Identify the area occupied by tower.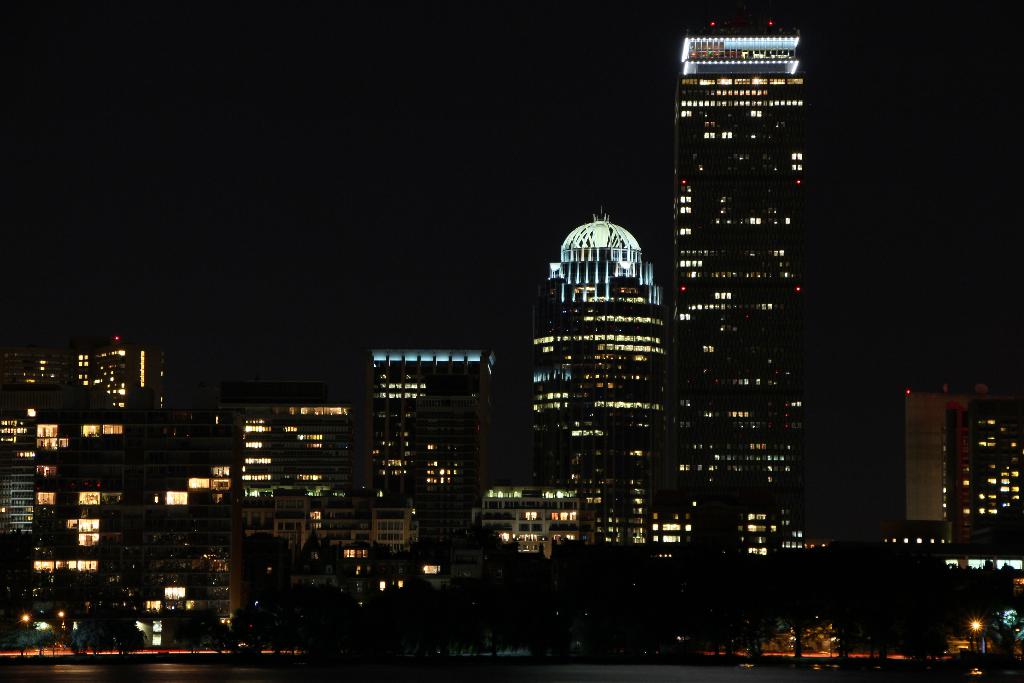
Area: l=534, t=210, r=684, b=550.
